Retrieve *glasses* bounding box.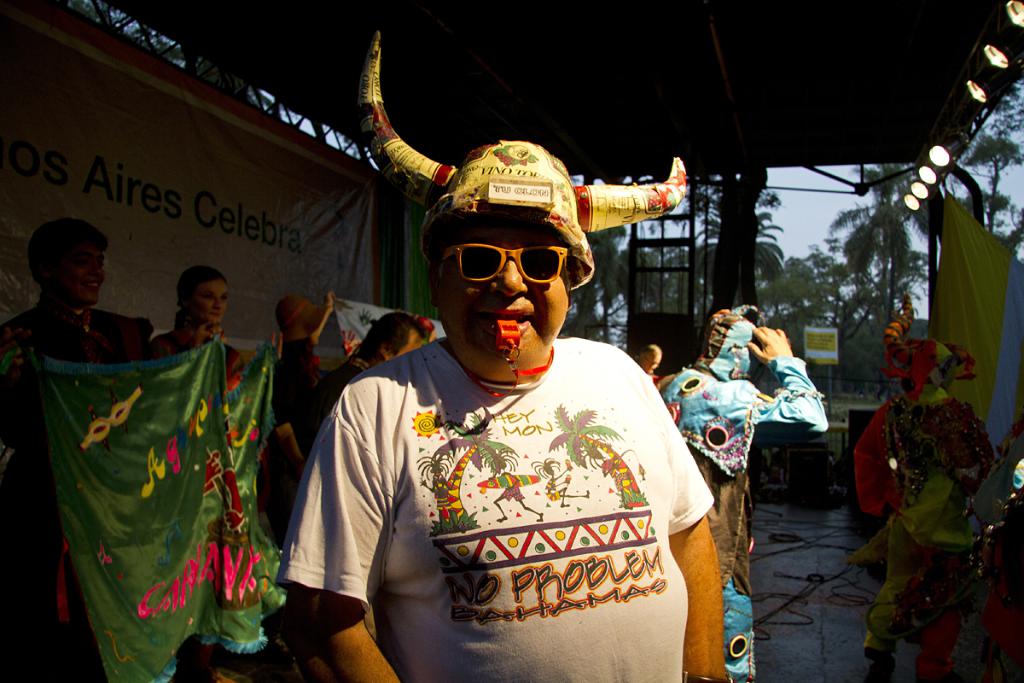
Bounding box: x1=443, y1=239, x2=571, y2=284.
